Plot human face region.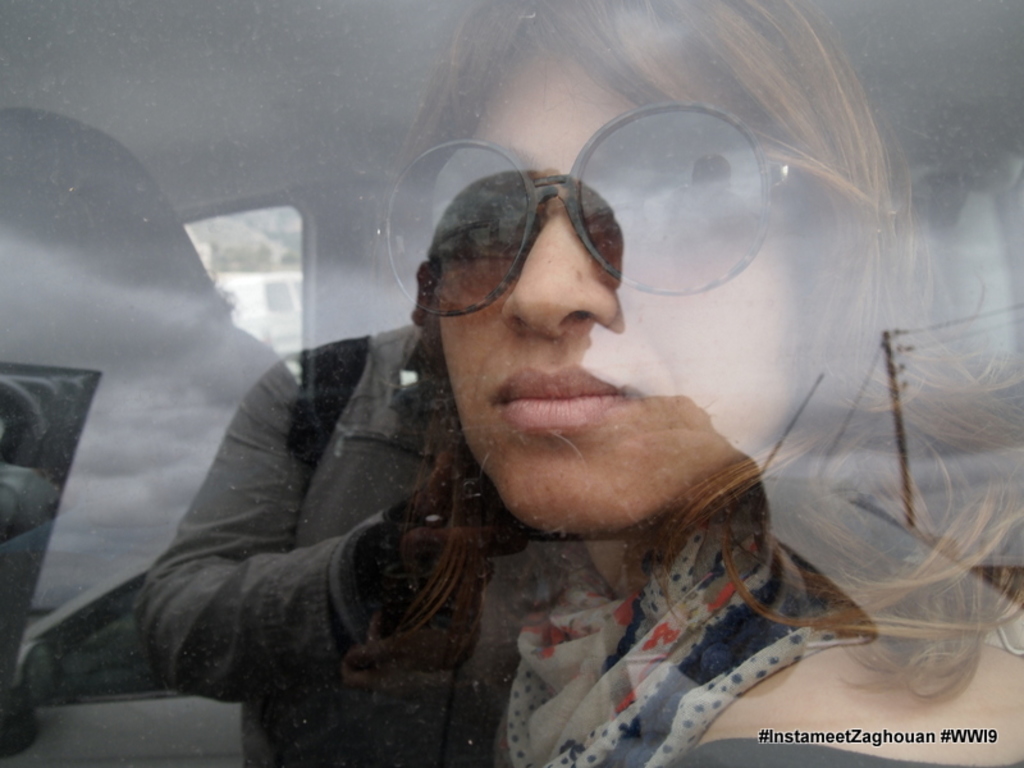
Plotted at {"left": 438, "top": 41, "right": 797, "bottom": 532}.
